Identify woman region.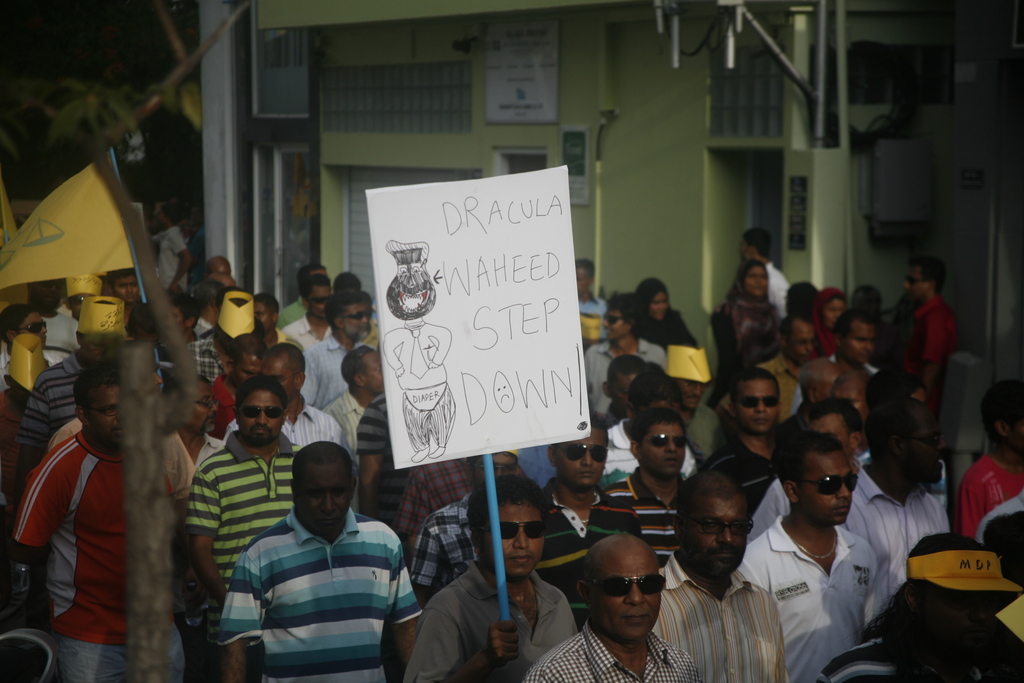
Region: {"left": 634, "top": 276, "right": 699, "bottom": 351}.
